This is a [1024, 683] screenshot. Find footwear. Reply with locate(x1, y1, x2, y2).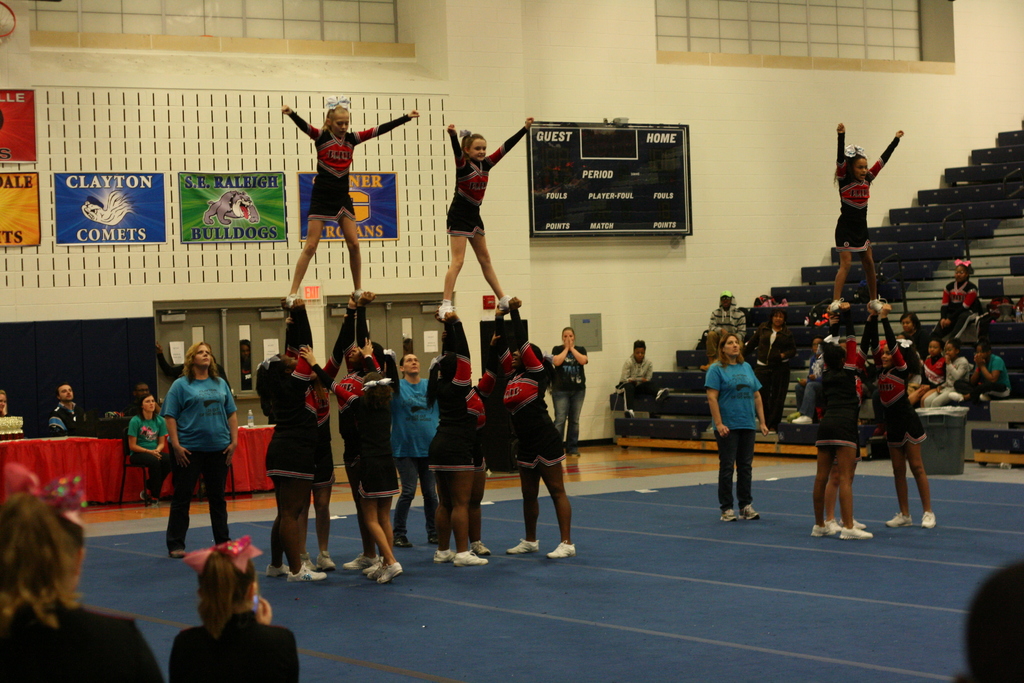
locate(395, 539, 413, 547).
